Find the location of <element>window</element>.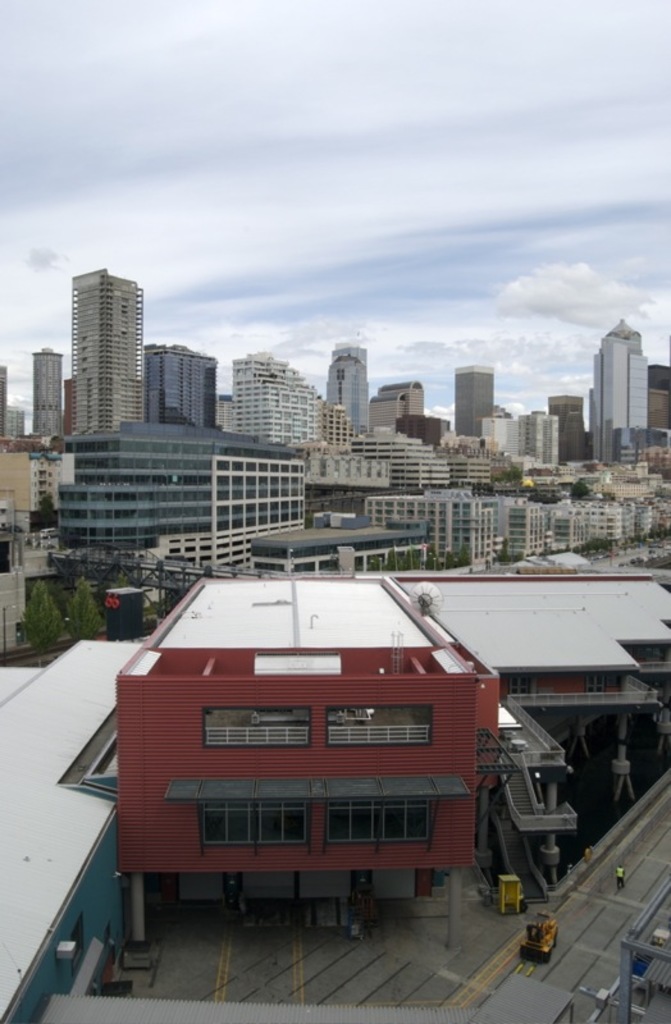
Location: [left=583, top=672, right=603, bottom=694].
